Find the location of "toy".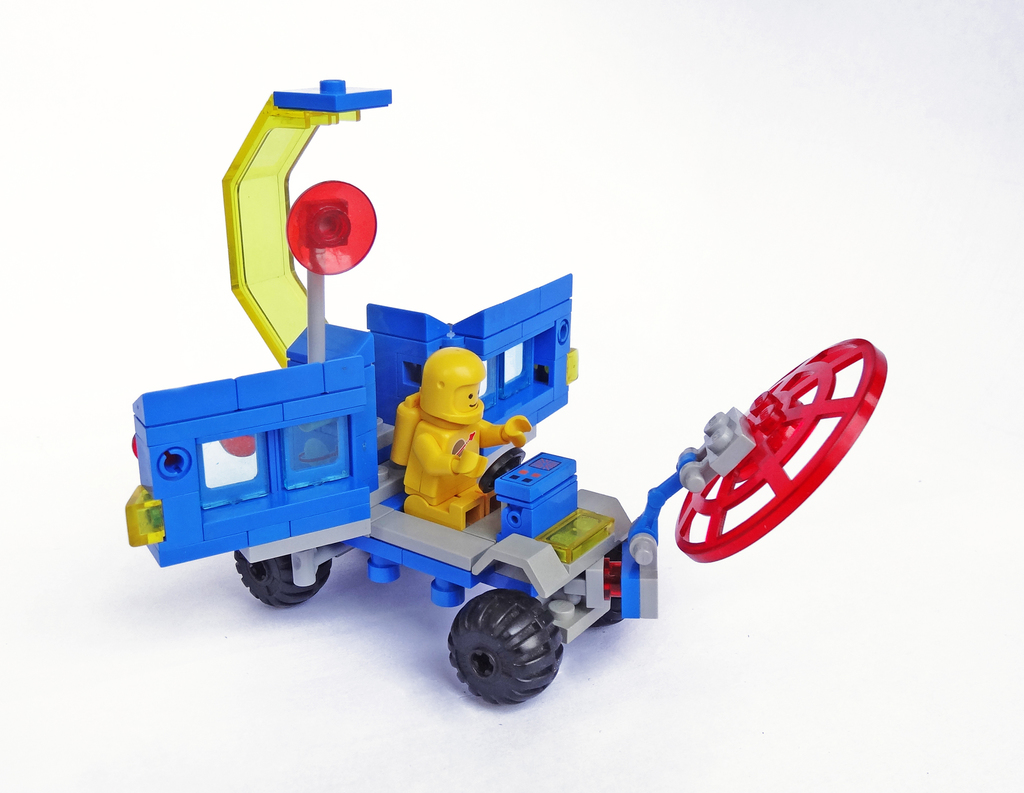
Location: bbox=[376, 343, 536, 531].
